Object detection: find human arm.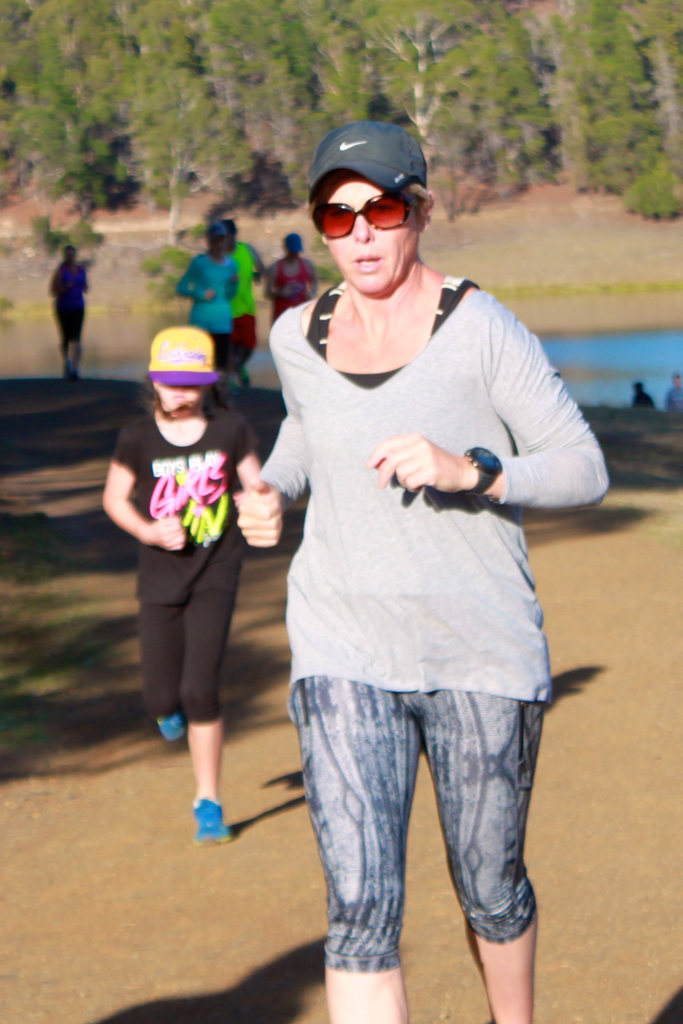
detection(229, 333, 320, 548).
